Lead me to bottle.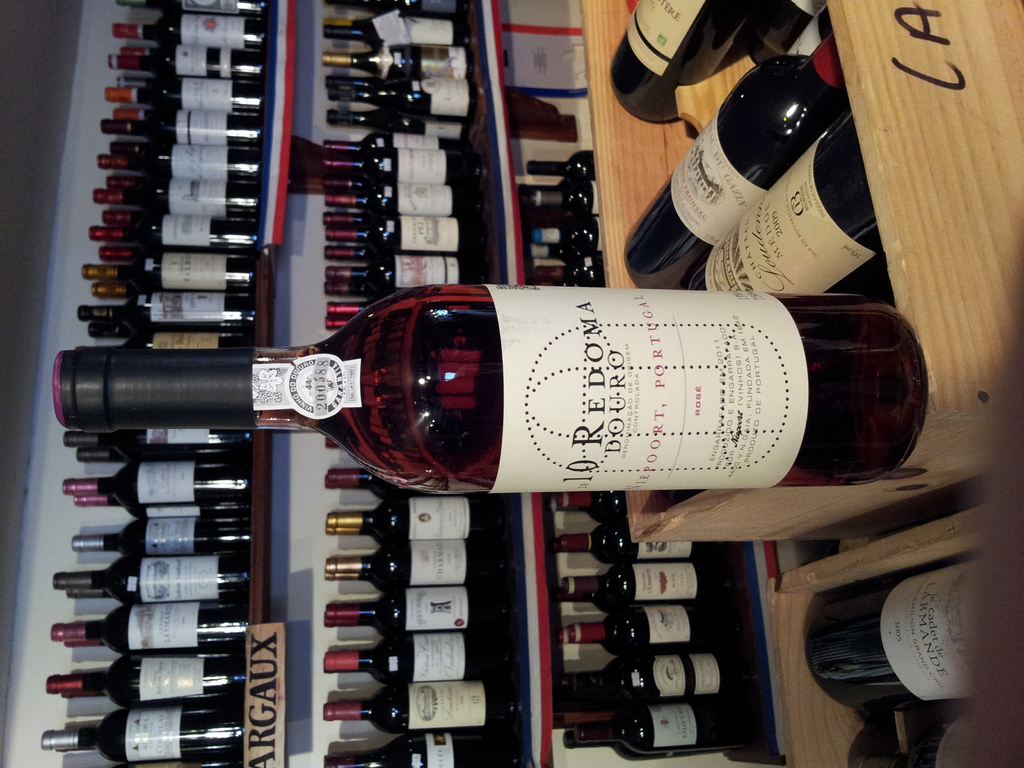
Lead to locate(62, 515, 255, 547).
